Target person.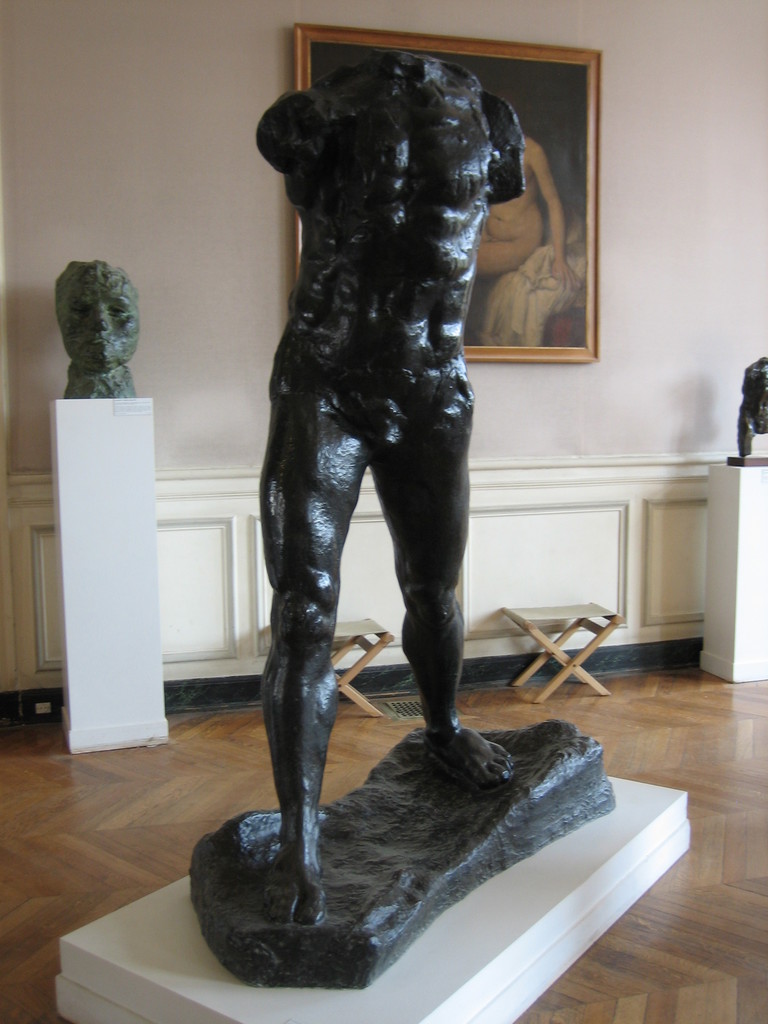
Target region: 224:6:580:955.
